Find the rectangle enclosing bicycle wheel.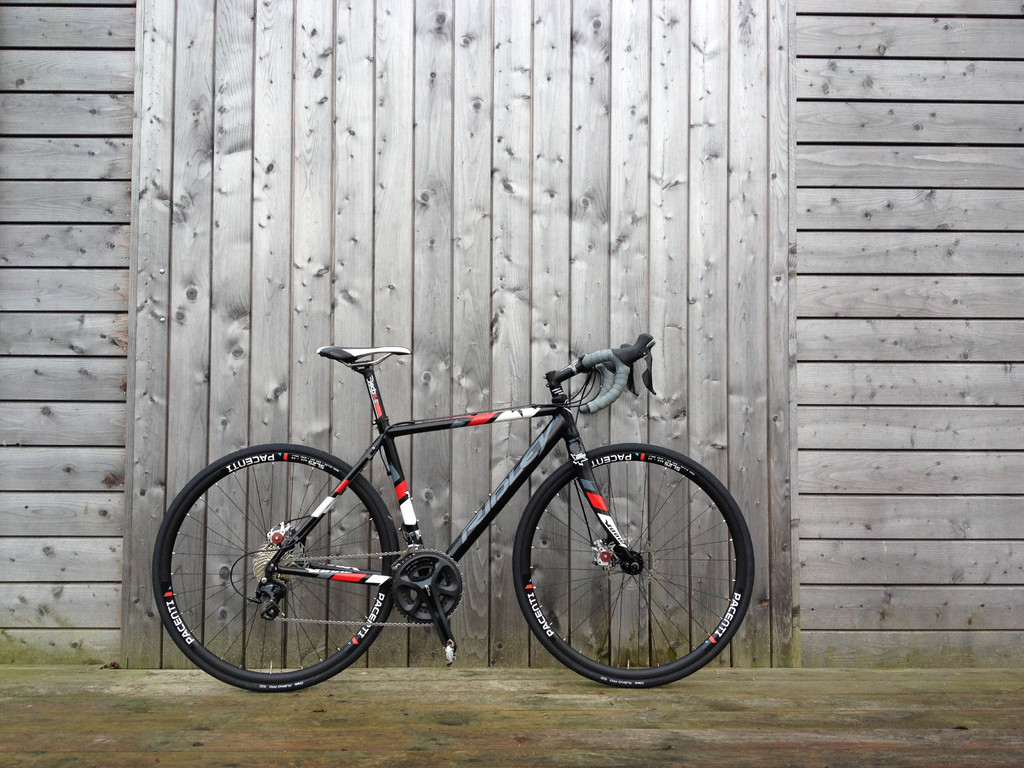
(146,447,425,701).
